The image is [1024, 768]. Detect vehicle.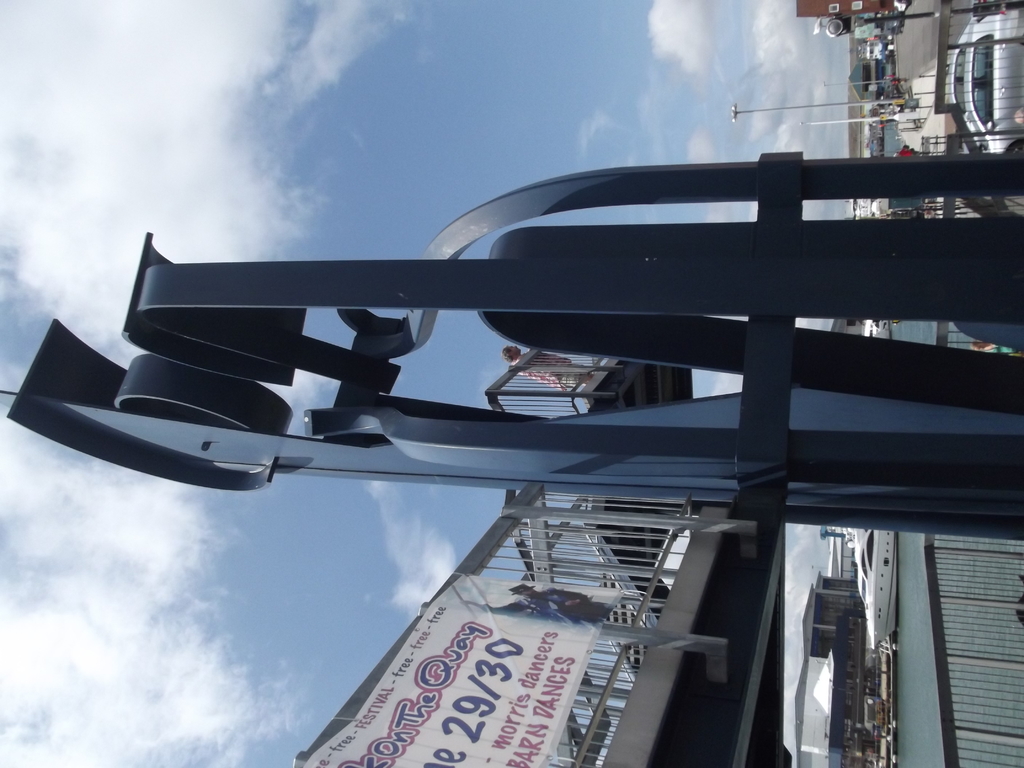
Detection: {"x1": 867, "y1": 39, "x2": 893, "y2": 64}.
